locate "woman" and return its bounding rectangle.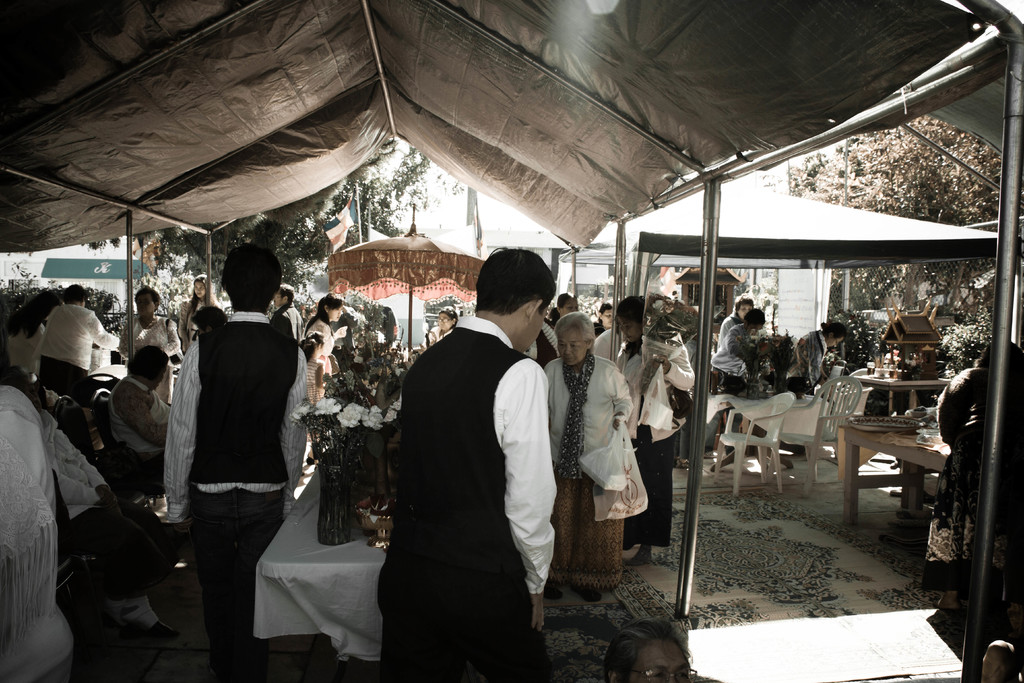
605, 614, 696, 682.
